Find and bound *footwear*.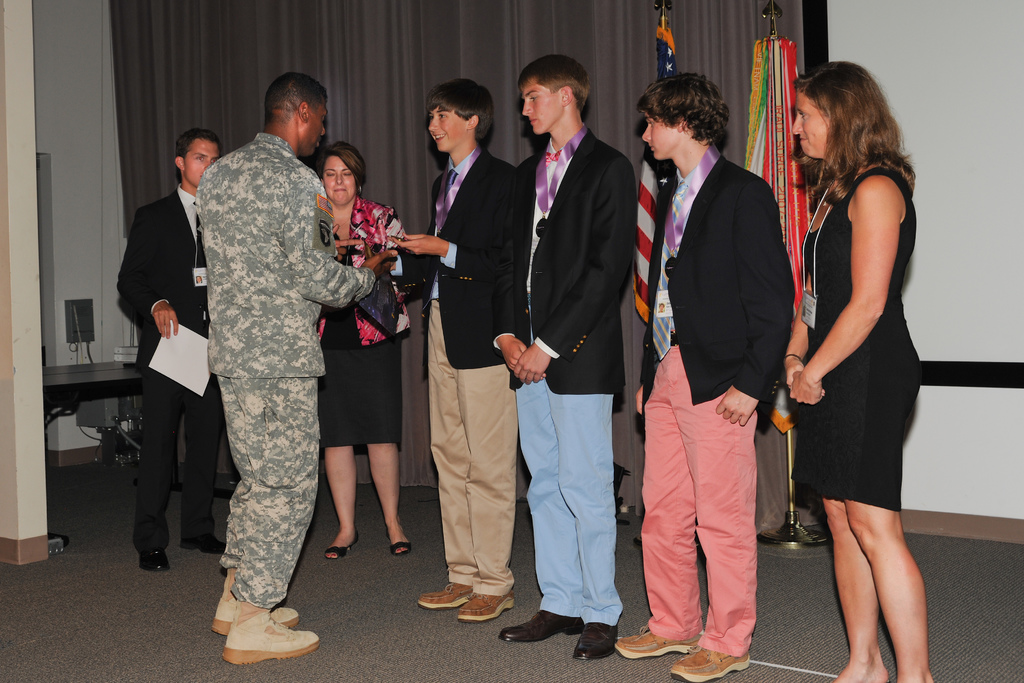
Bound: box=[220, 600, 322, 668].
